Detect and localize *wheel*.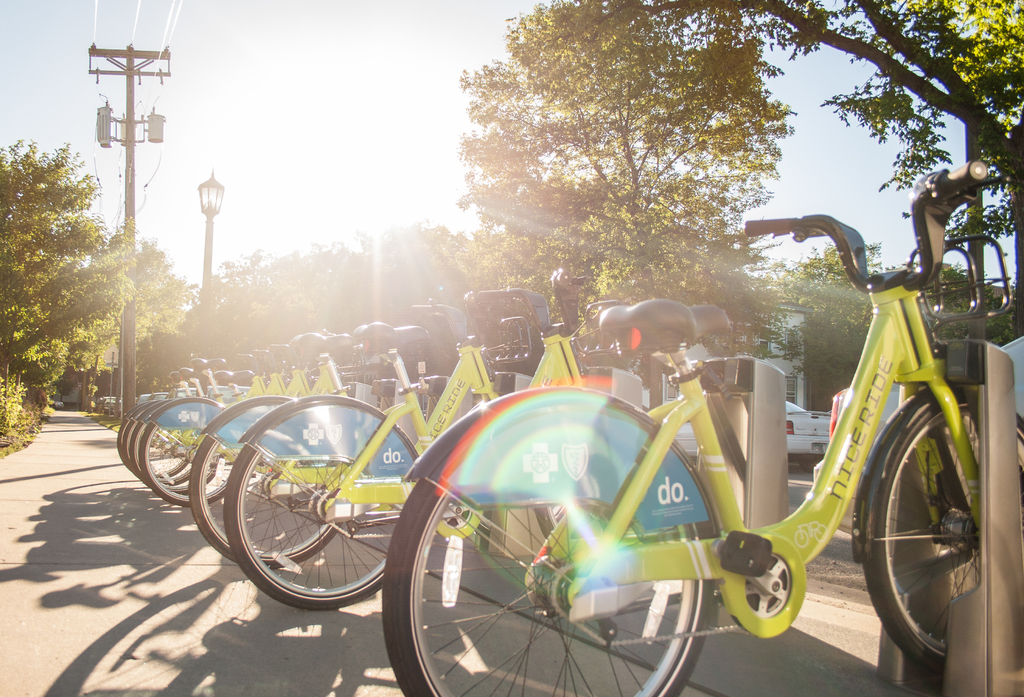
Localized at <region>380, 477, 714, 696</region>.
